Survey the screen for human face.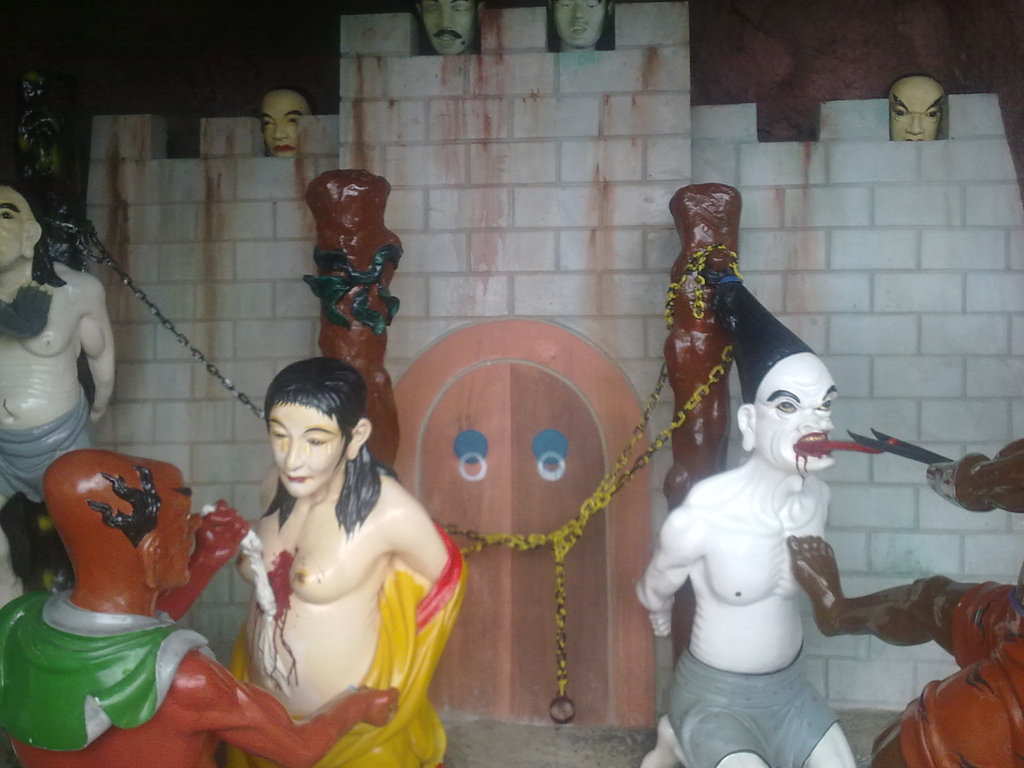
Survey found: detection(266, 405, 346, 499).
